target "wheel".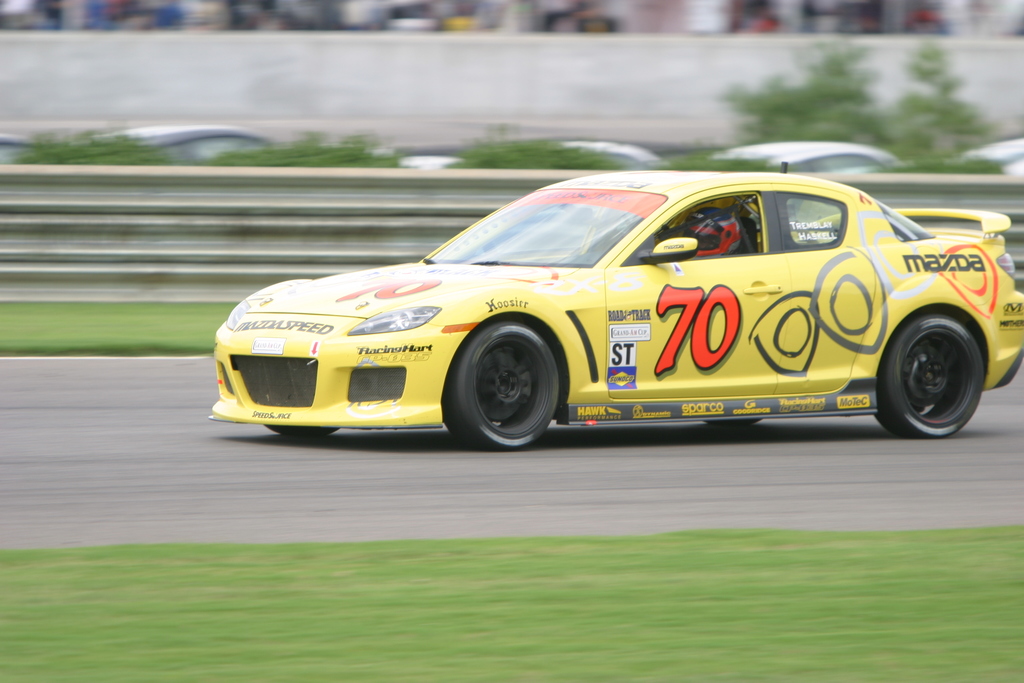
Target region: (452,319,564,445).
